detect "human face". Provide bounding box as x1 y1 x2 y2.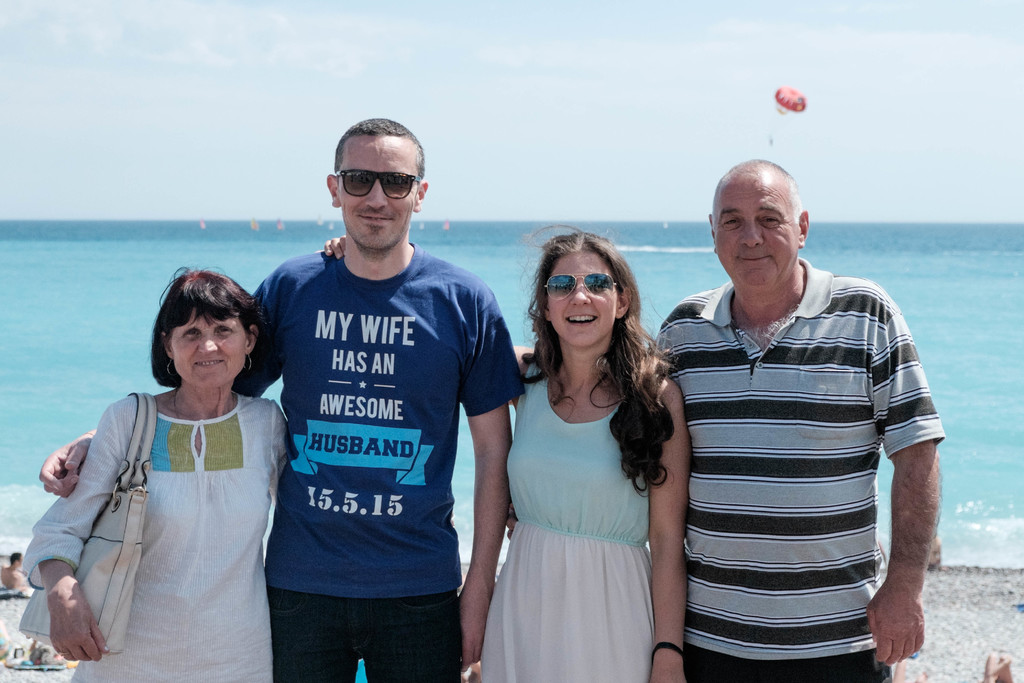
716 194 803 288.
